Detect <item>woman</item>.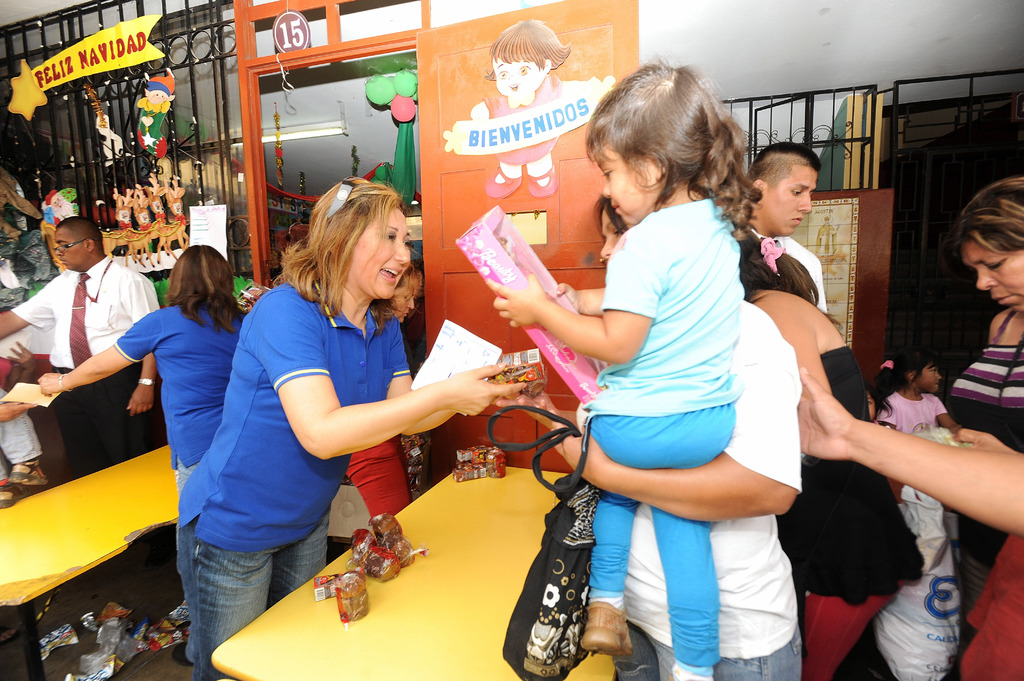
Detected at region(489, 188, 804, 680).
